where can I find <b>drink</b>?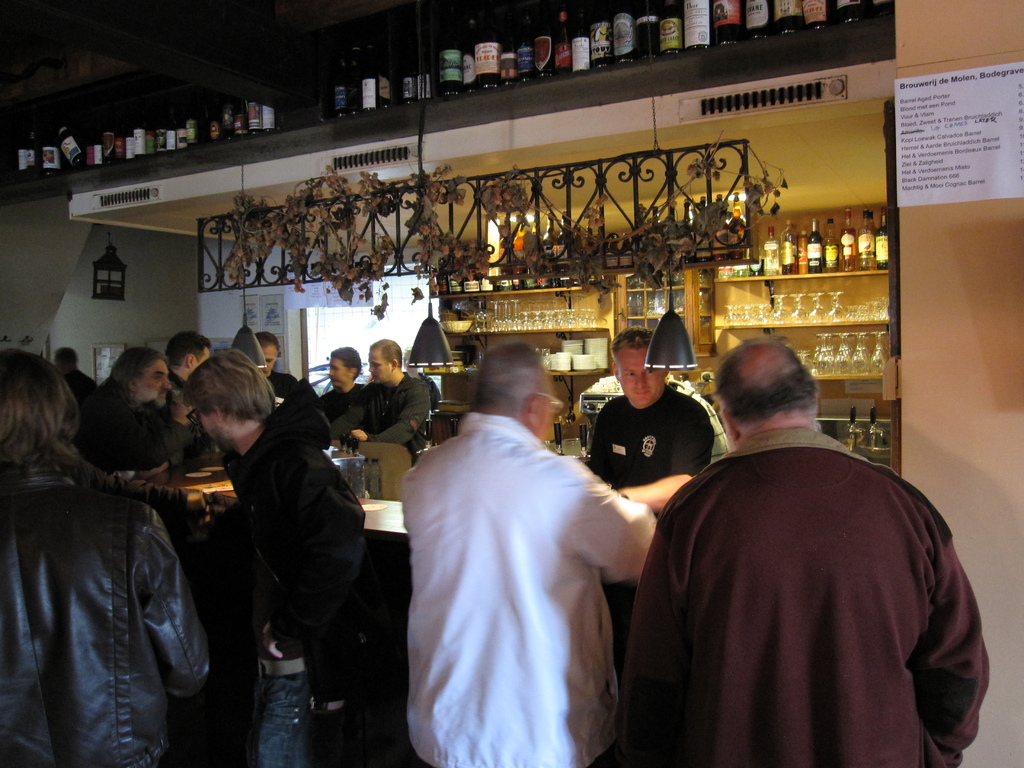
You can find it at box=[803, 210, 820, 279].
